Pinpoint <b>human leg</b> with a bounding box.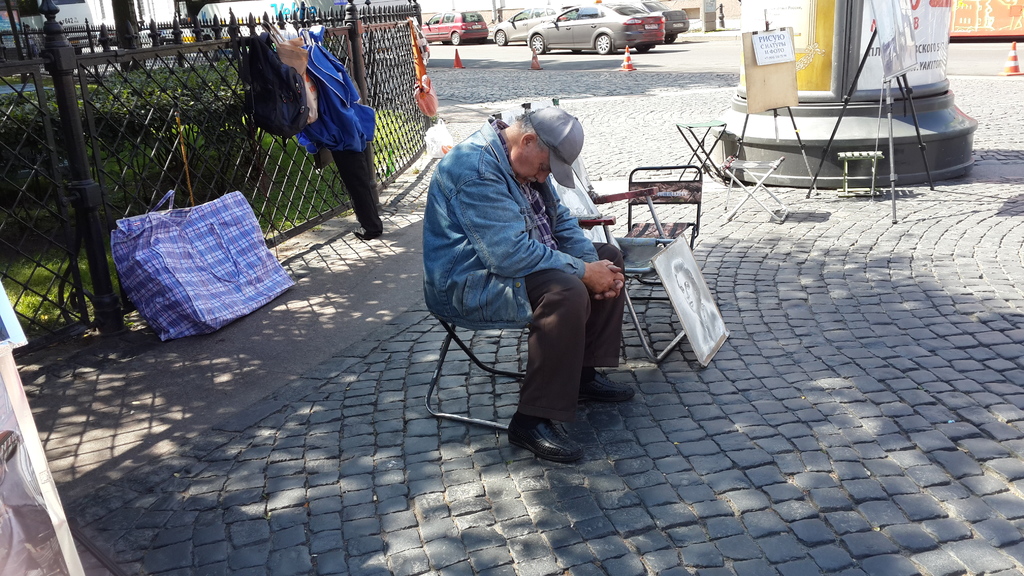
box(582, 280, 636, 396).
